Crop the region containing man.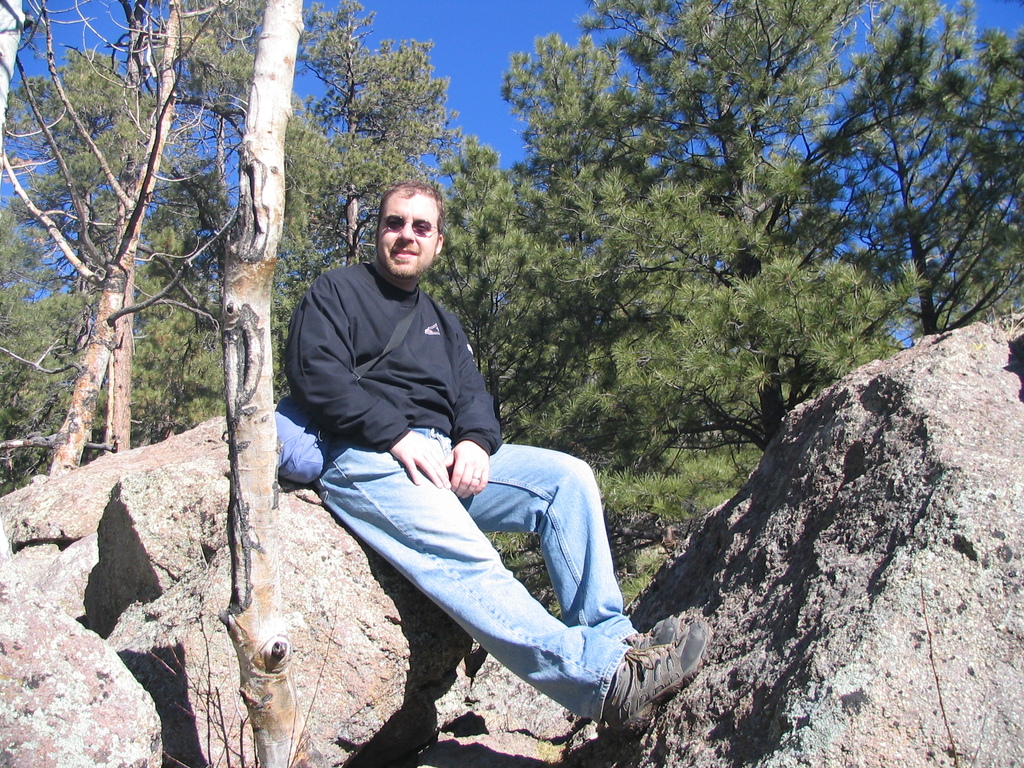
Crop region: pyautogui.locateOnScreen(268, 169, 548, 679).
